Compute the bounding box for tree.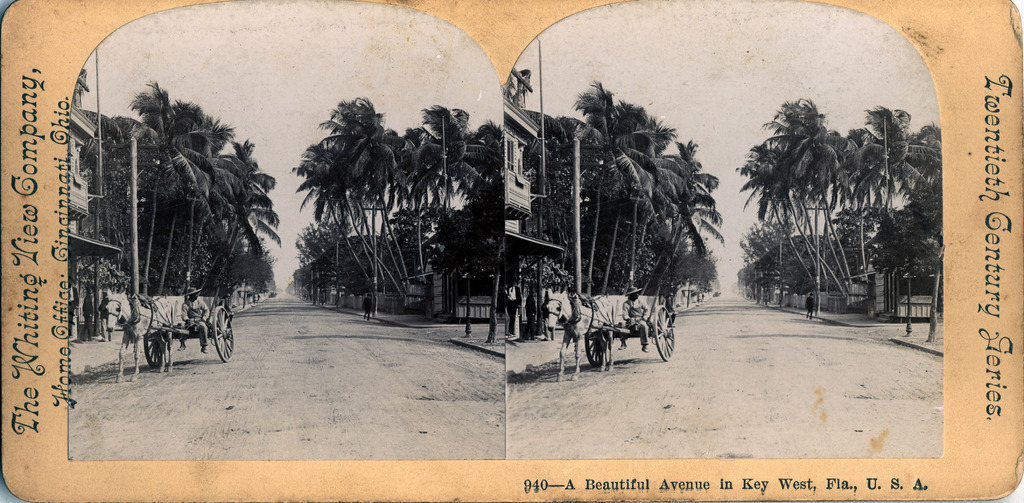
<region>195, 107, 240, 300</region>.
